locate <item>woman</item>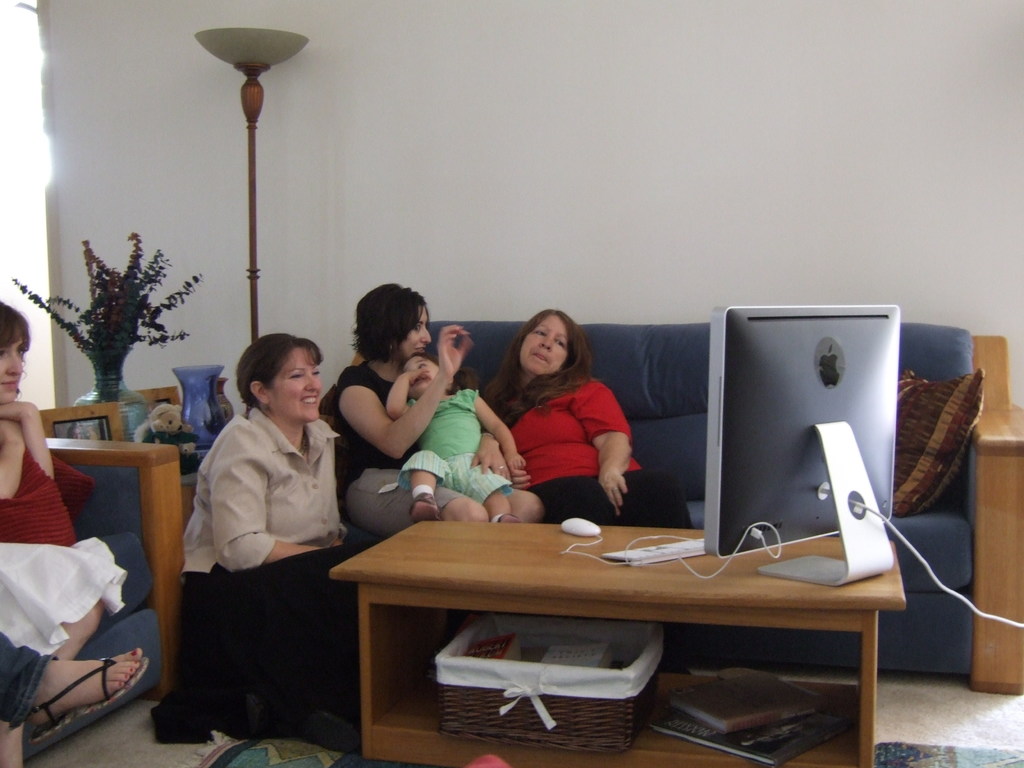
(left=314, top=282, right=543, bottom=532)
